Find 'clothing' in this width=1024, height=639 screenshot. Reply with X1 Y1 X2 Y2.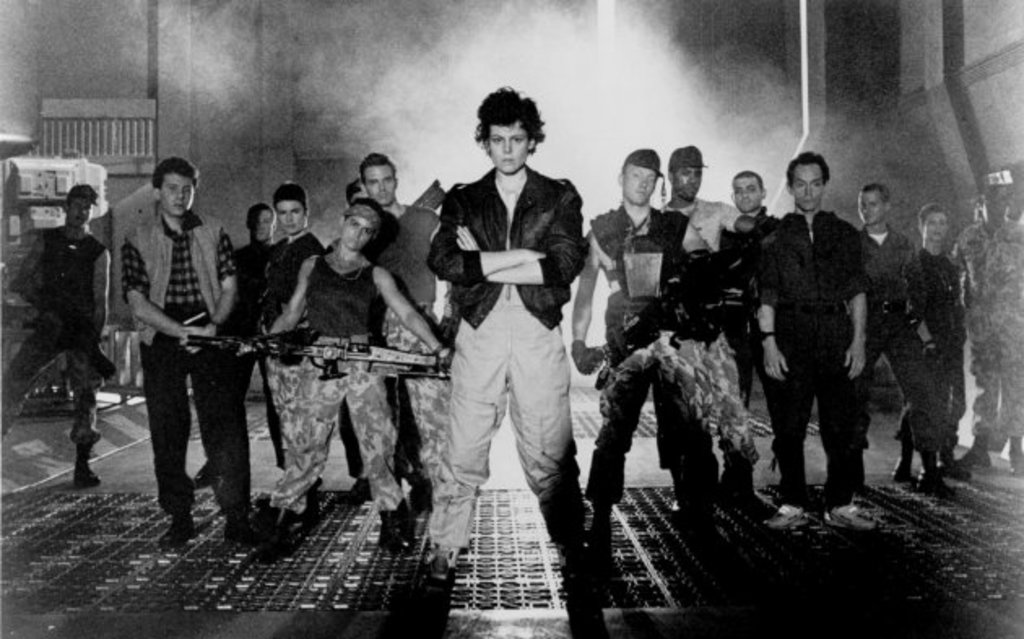
124 205 254 532.
